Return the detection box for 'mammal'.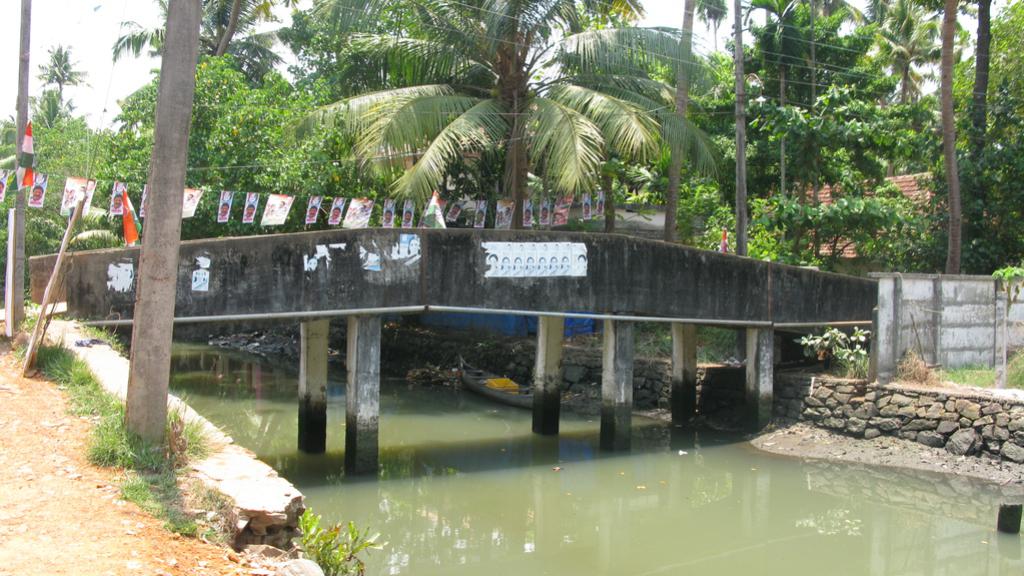
{"x1": 540, "y1": 207, "x2": 548, "y2": 223}.
